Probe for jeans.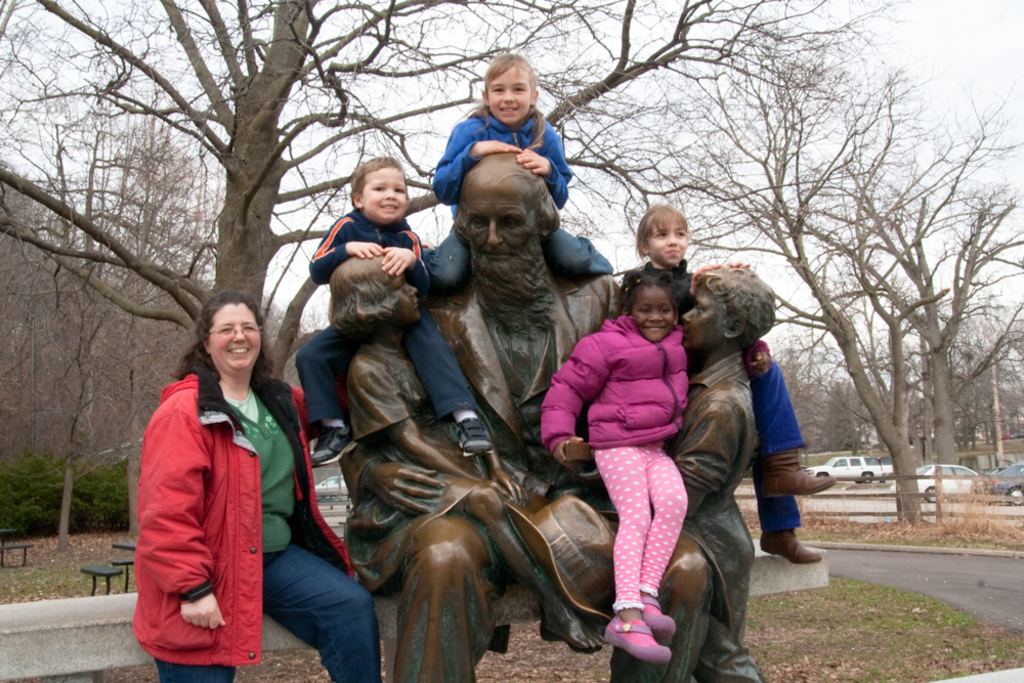
Probe result: [left=422, top=224, right=614, bottom=296].
